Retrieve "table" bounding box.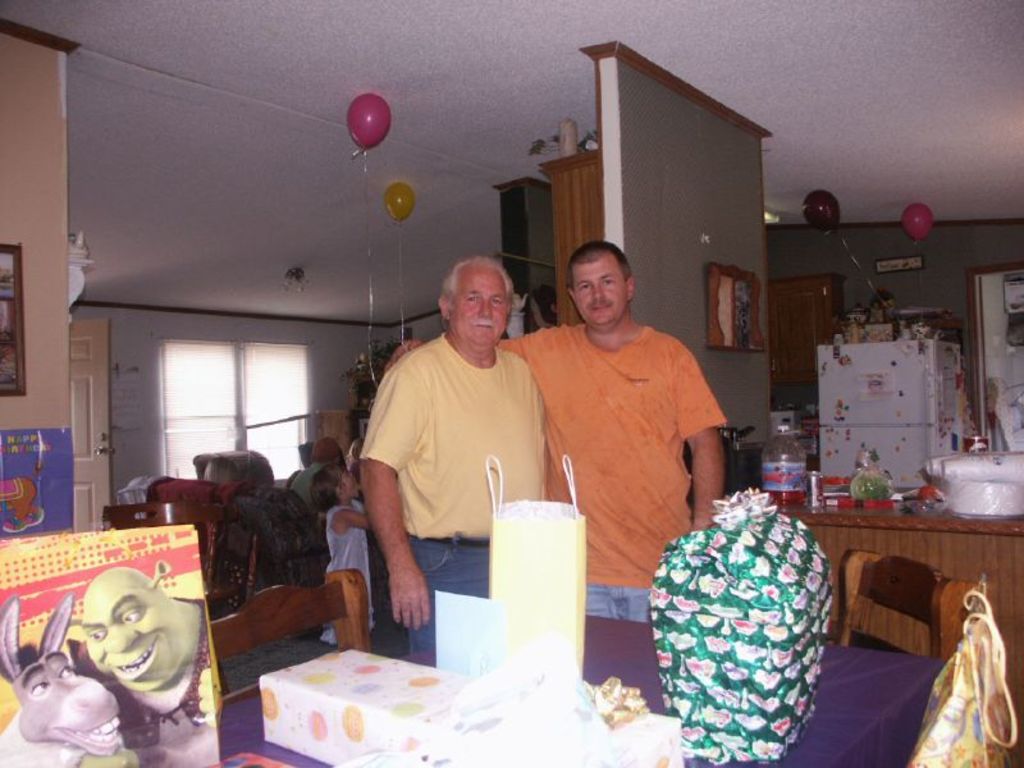
Bounding box: <box>221,612,940,767</box>.
